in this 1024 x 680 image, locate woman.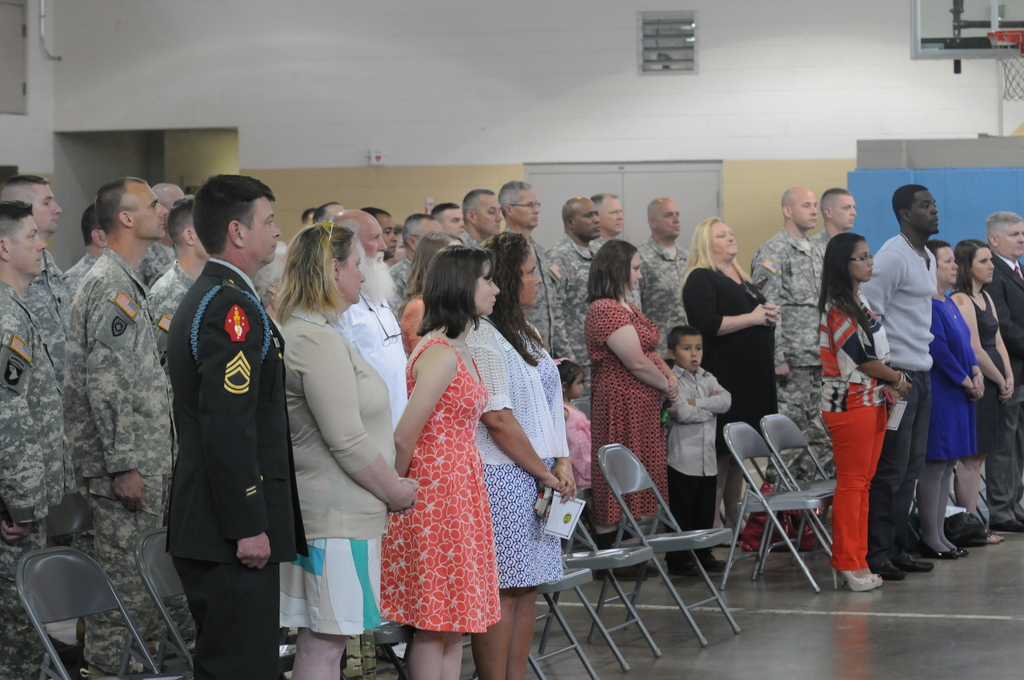
Bounding box: left=950, top=240, right=1015, bottom=538.
